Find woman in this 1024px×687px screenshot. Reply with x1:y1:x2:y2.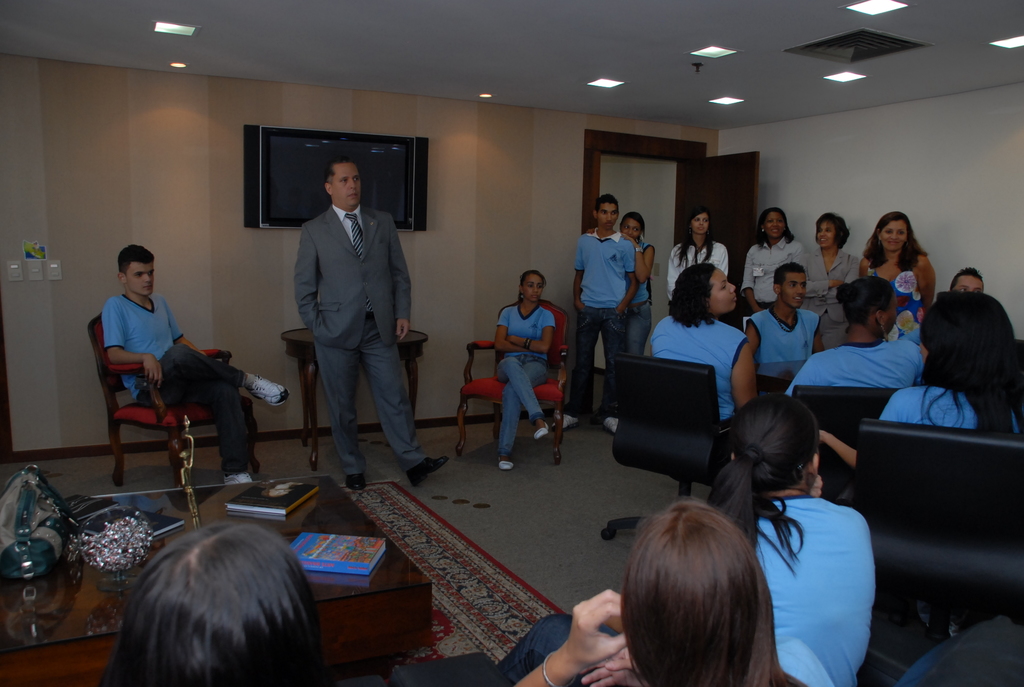
494:502:804:686.
